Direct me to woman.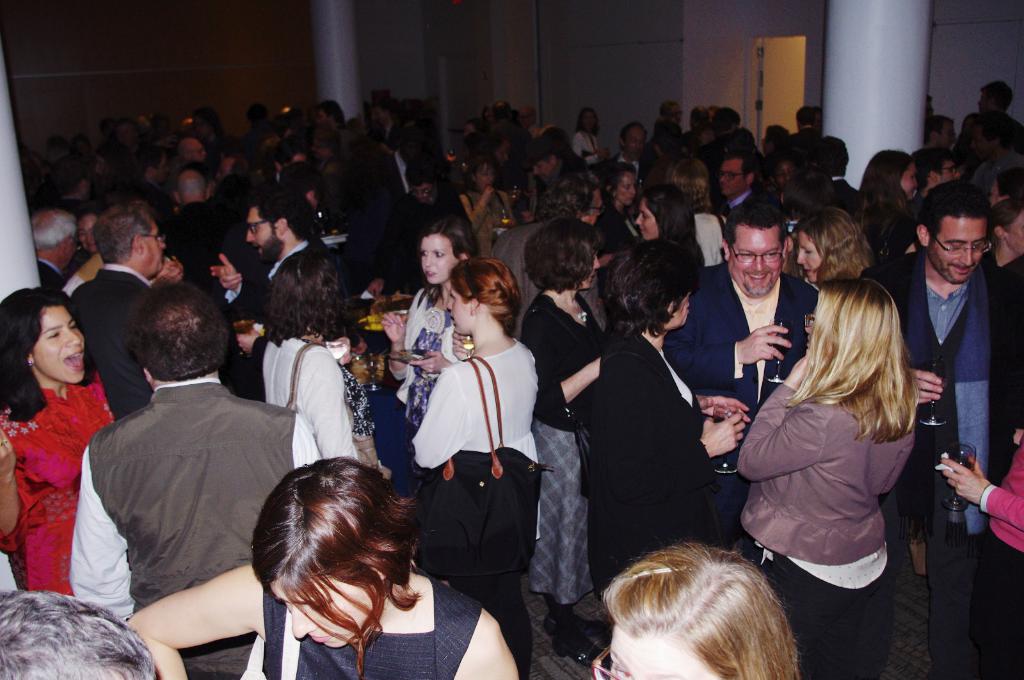
Direction: [x1=630, y1=188, x2=703, y2=268].
